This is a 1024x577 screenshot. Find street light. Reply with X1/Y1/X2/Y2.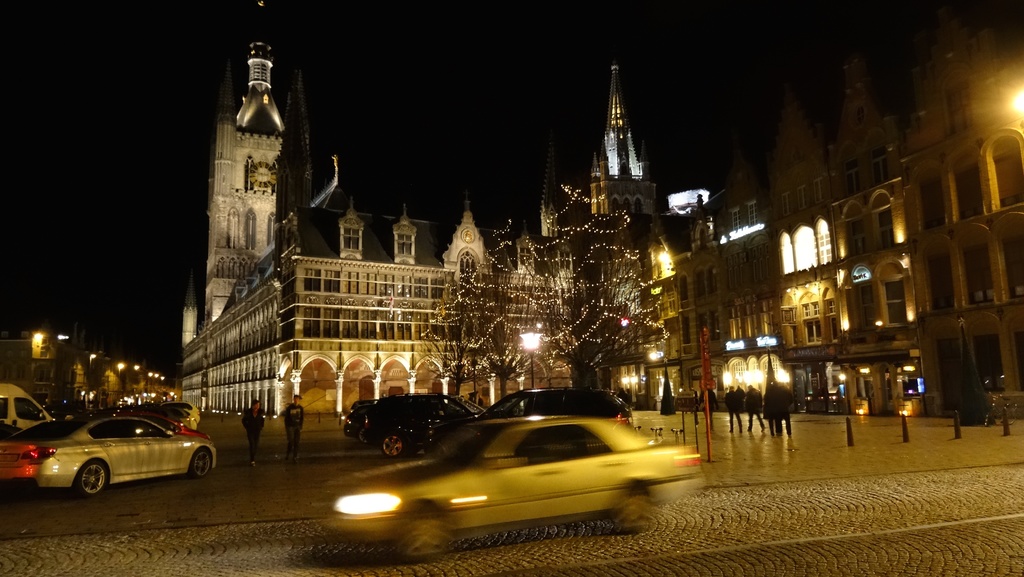
521/329/545/395.
